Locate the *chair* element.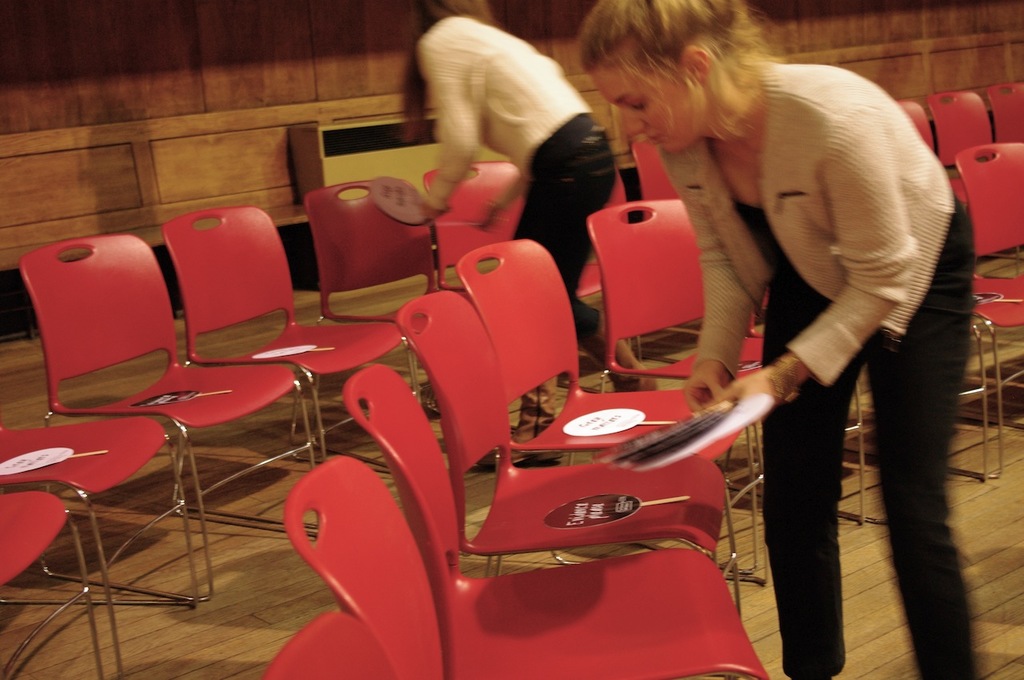
Element bbox: select_region(930, 87, 996, 262).
